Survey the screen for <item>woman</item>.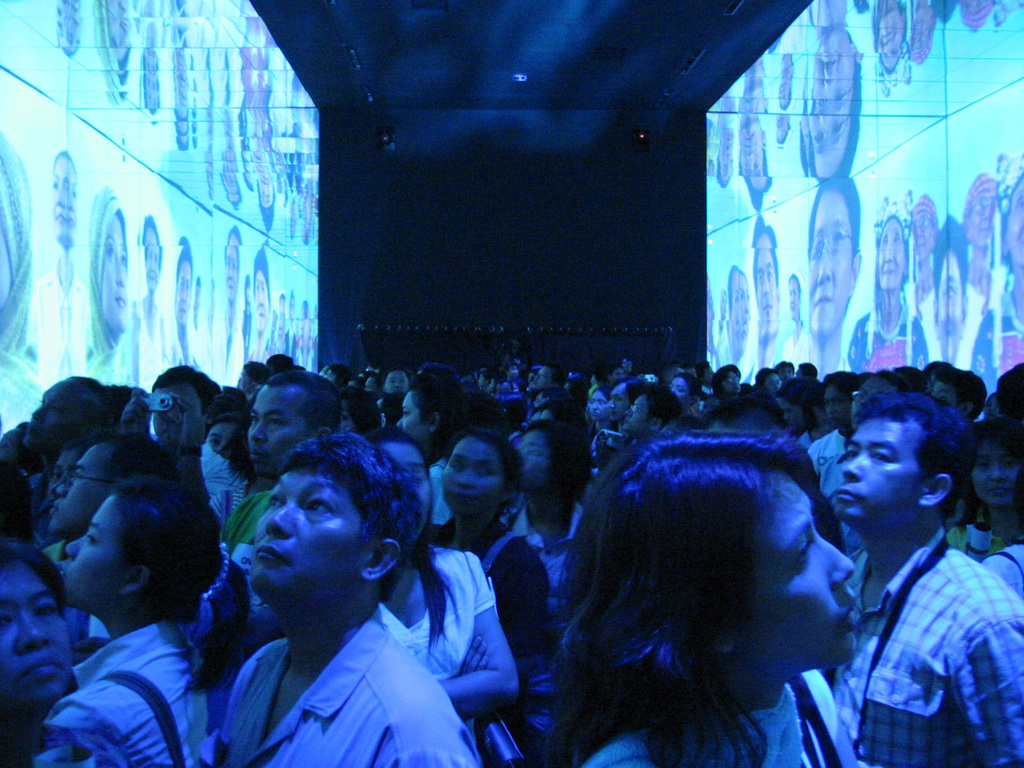
Survey found: rect(964, 172, 994, 308).
